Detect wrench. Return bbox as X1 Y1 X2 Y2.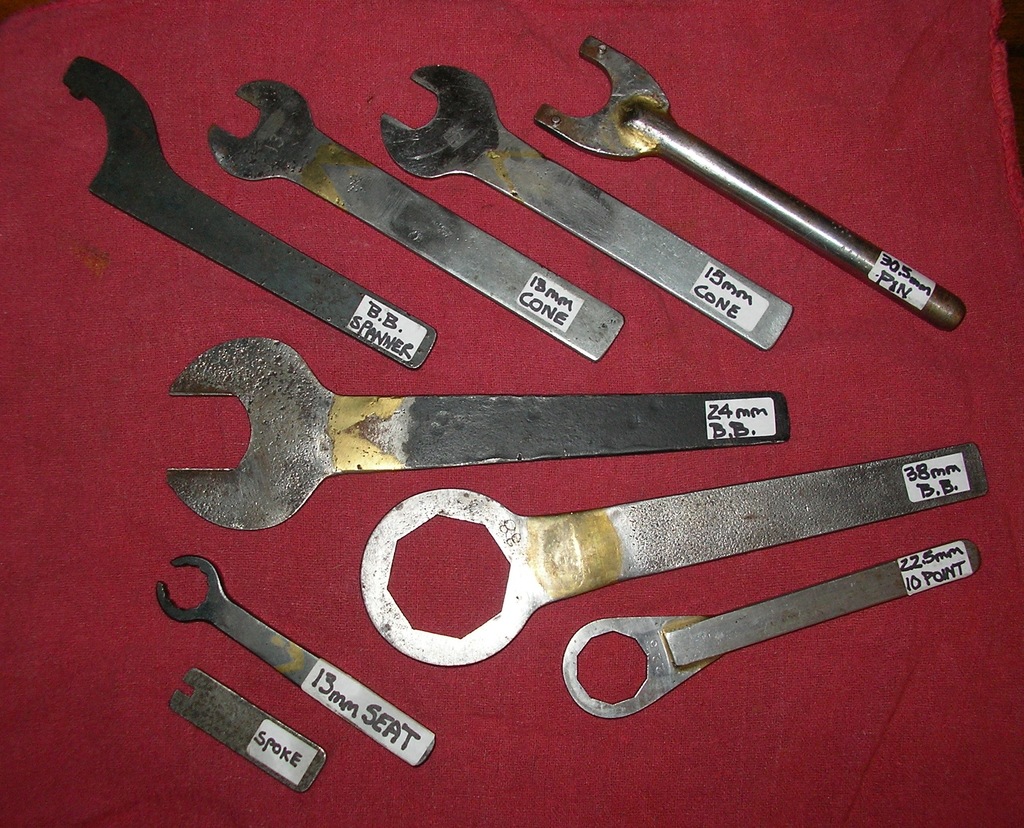
160 337 787 533.
